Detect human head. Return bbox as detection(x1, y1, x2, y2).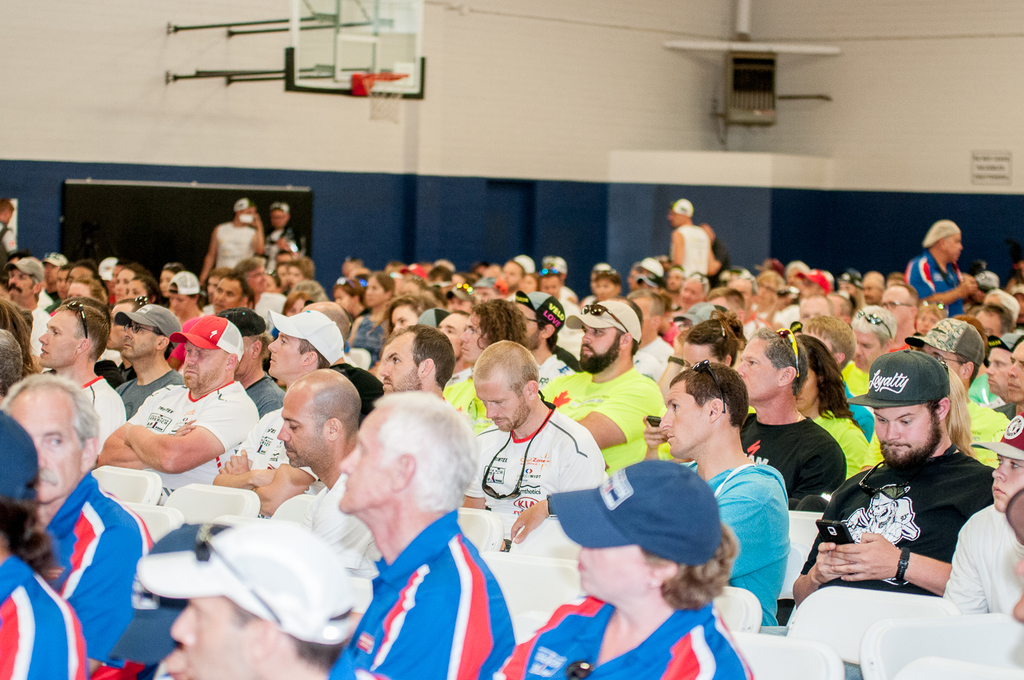
detection(341, 255, 369, 278).
